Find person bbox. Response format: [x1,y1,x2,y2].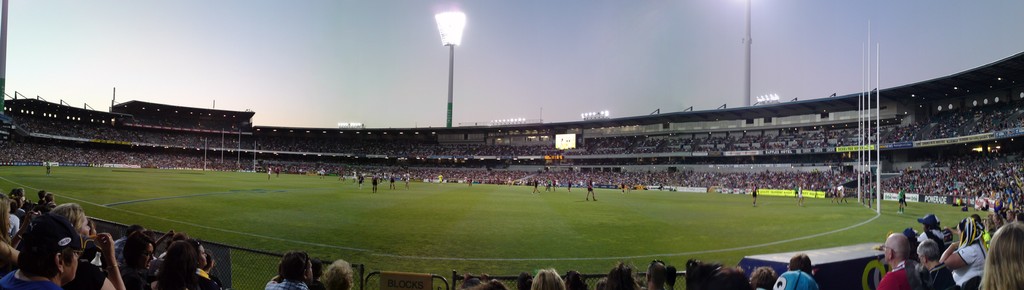
[0,206,11,254].
